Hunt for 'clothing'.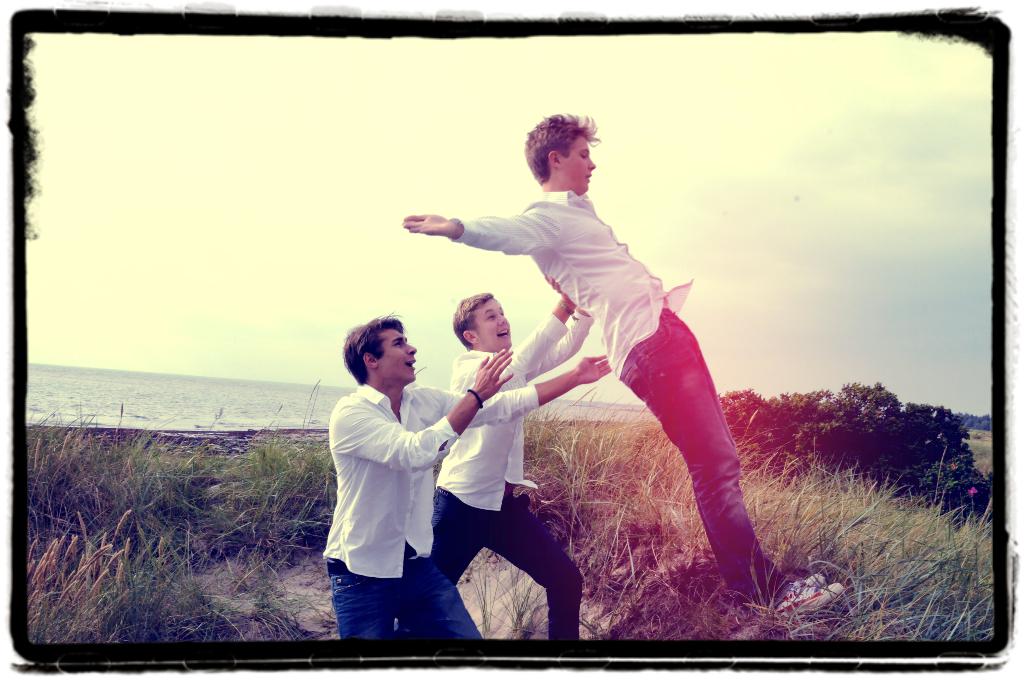
Hunted down at {"left": 447, "top": 159, "right": 755, "bottom": 555}.
